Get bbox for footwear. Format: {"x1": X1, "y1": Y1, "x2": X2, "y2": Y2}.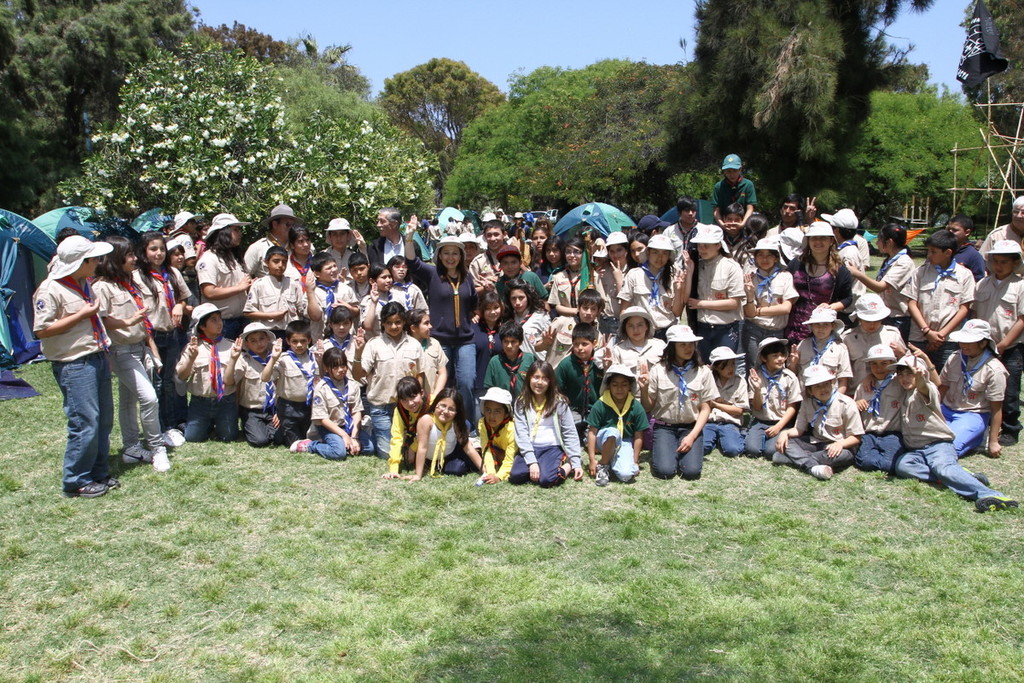
{"x1": 288, "y1": 438, "x2": 313, "y2": 456}.
